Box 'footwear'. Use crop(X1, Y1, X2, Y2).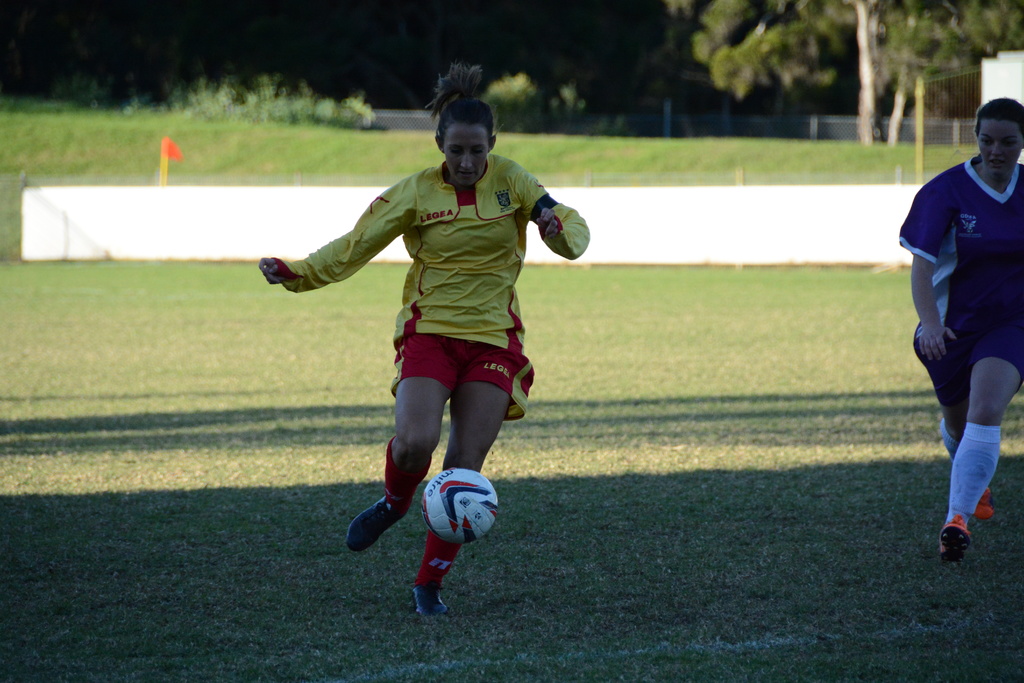
crop(938, 516, 965, 561).
